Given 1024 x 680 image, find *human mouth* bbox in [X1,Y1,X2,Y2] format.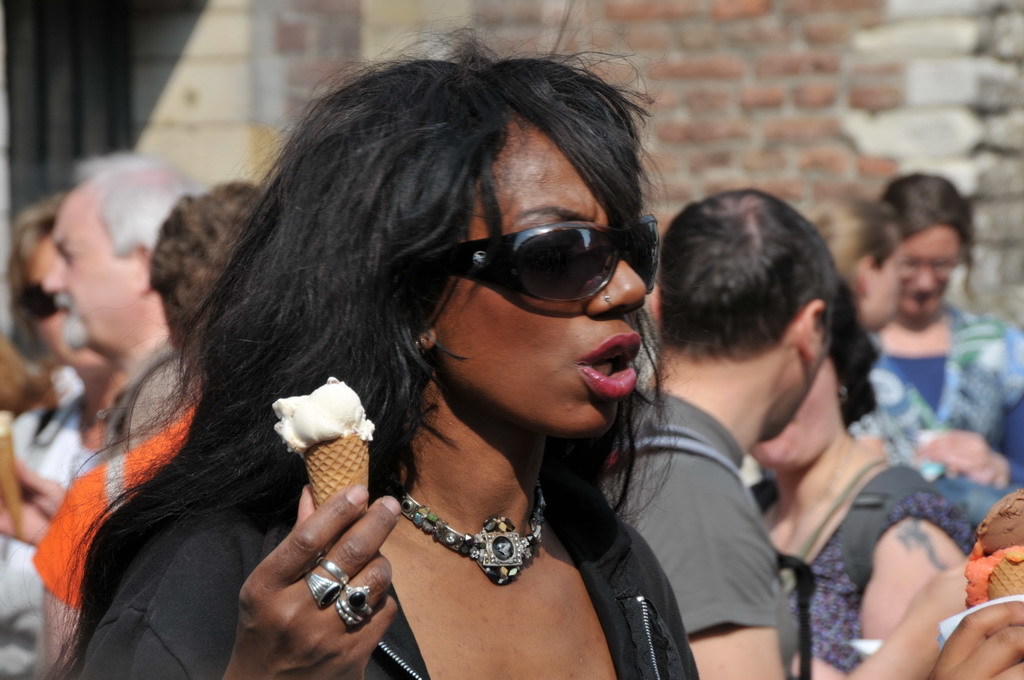
[576,333,639,396].
